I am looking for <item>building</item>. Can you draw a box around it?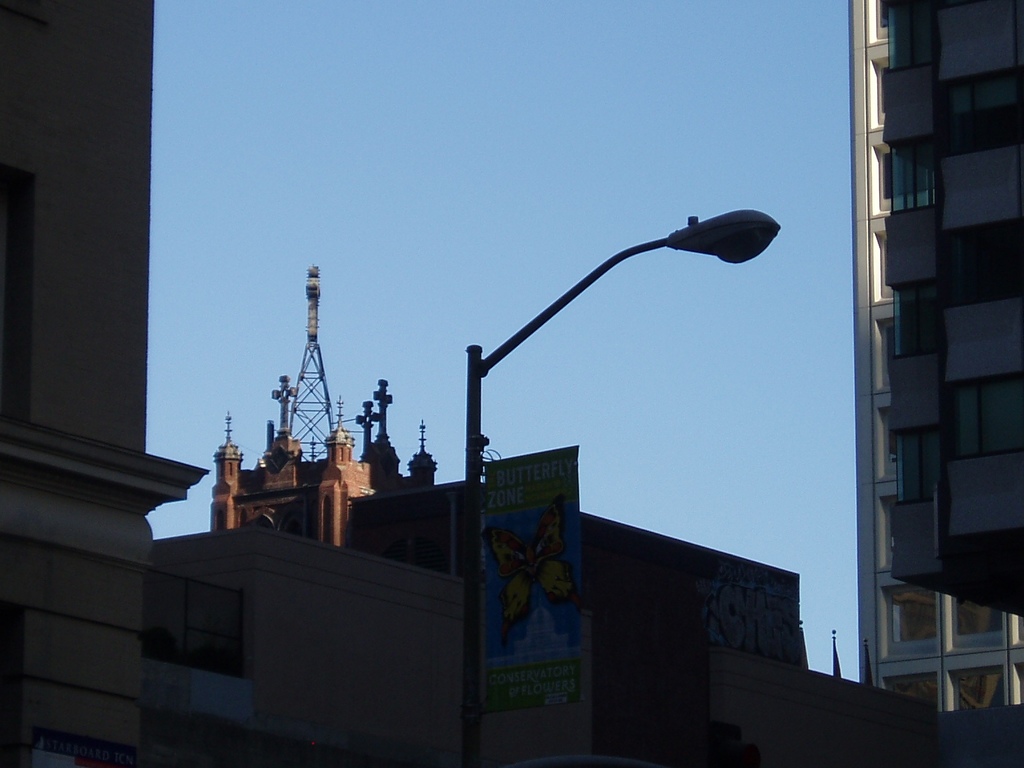
Sure, the bounding box is BBox(859, 0, 1023, 716).
